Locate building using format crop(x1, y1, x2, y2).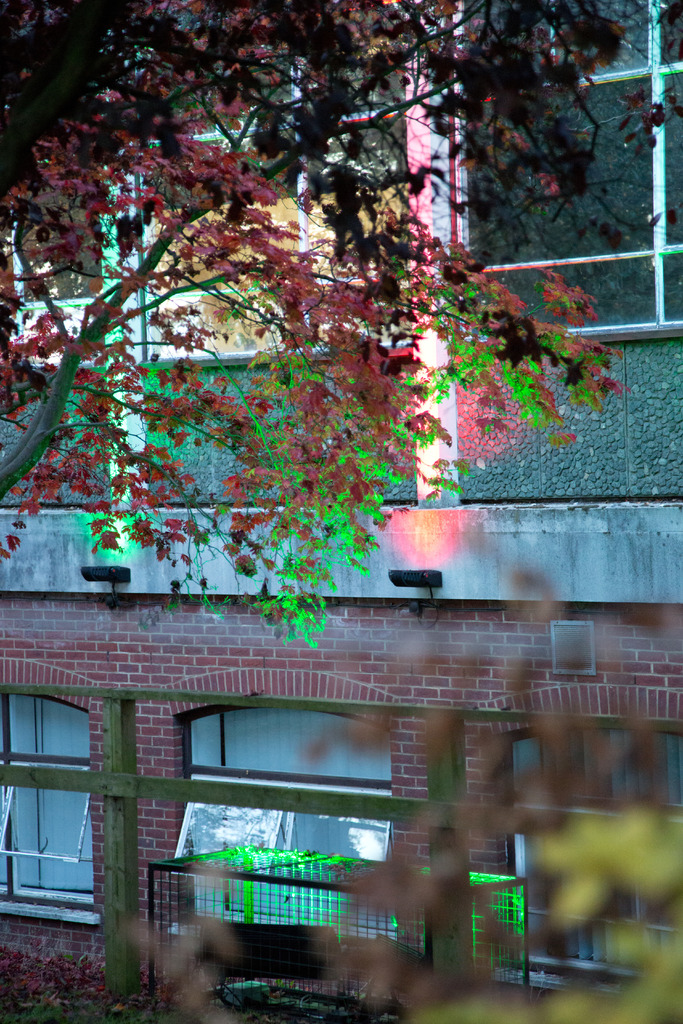
crop(0, 0, 682, 1023).
